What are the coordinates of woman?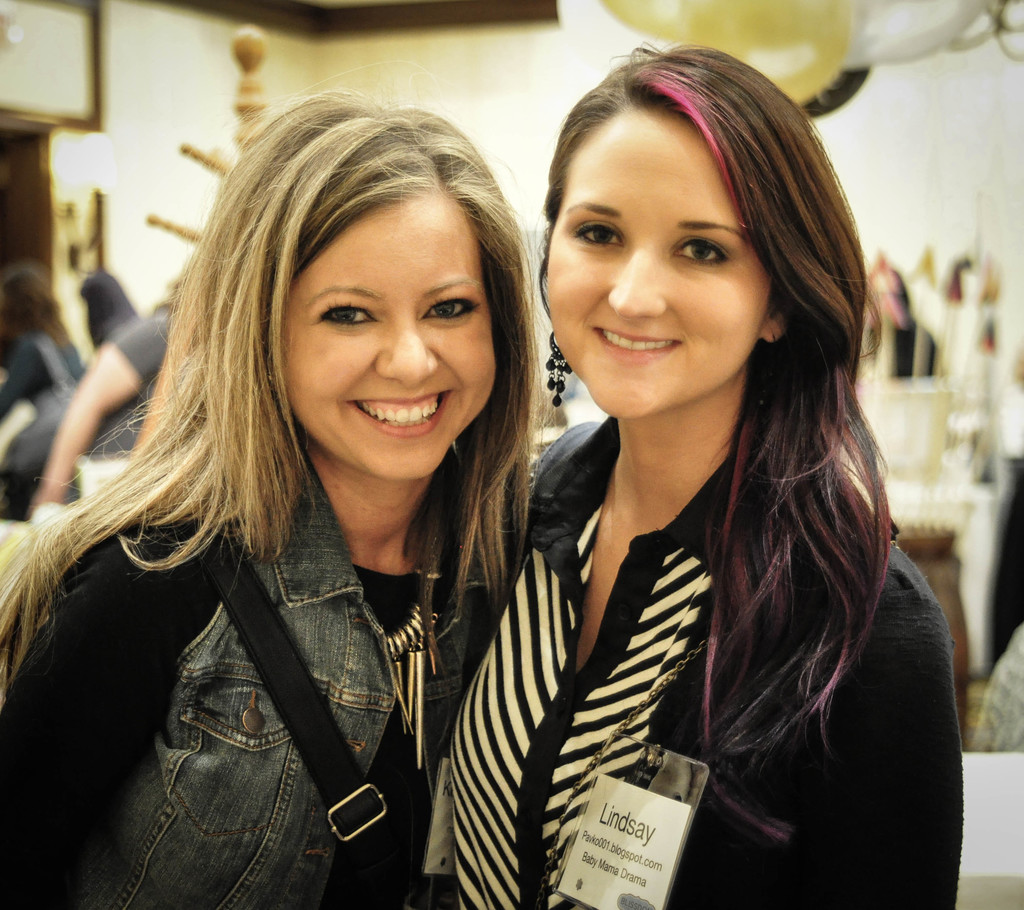
[0,267,89,518].
